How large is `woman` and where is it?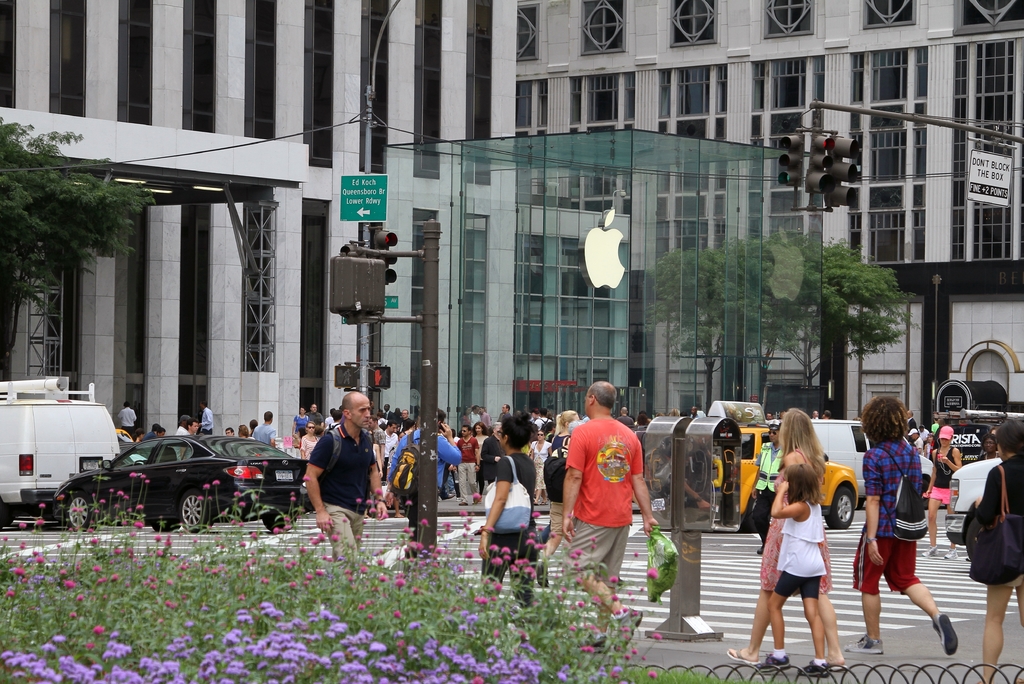
Bounding box: x1=972 y1=431 x2=1004 y2=462.
